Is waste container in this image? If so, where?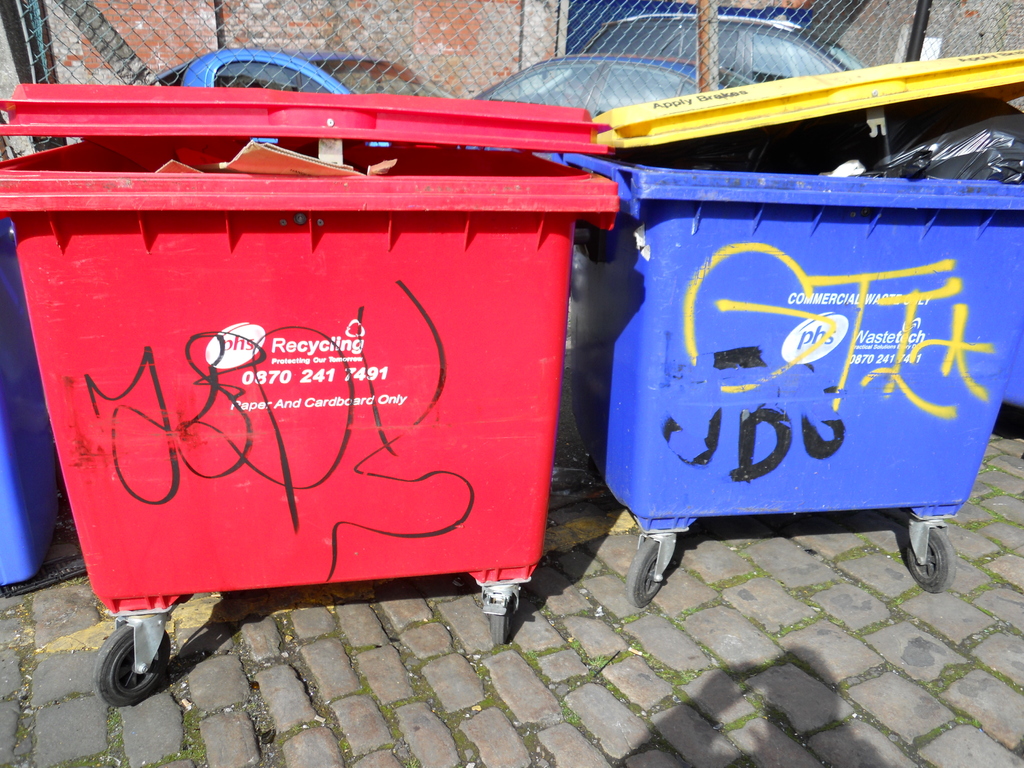
Yes, at (left=0, top=213, right=60, bottom=611).
